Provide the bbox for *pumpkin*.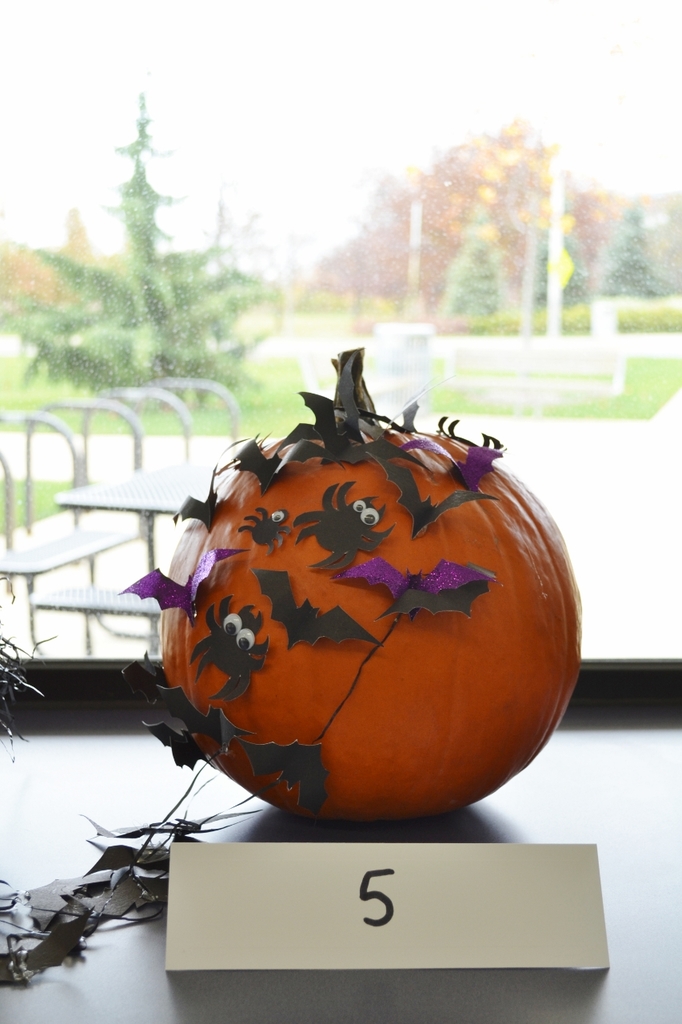
158/346/583/823.
